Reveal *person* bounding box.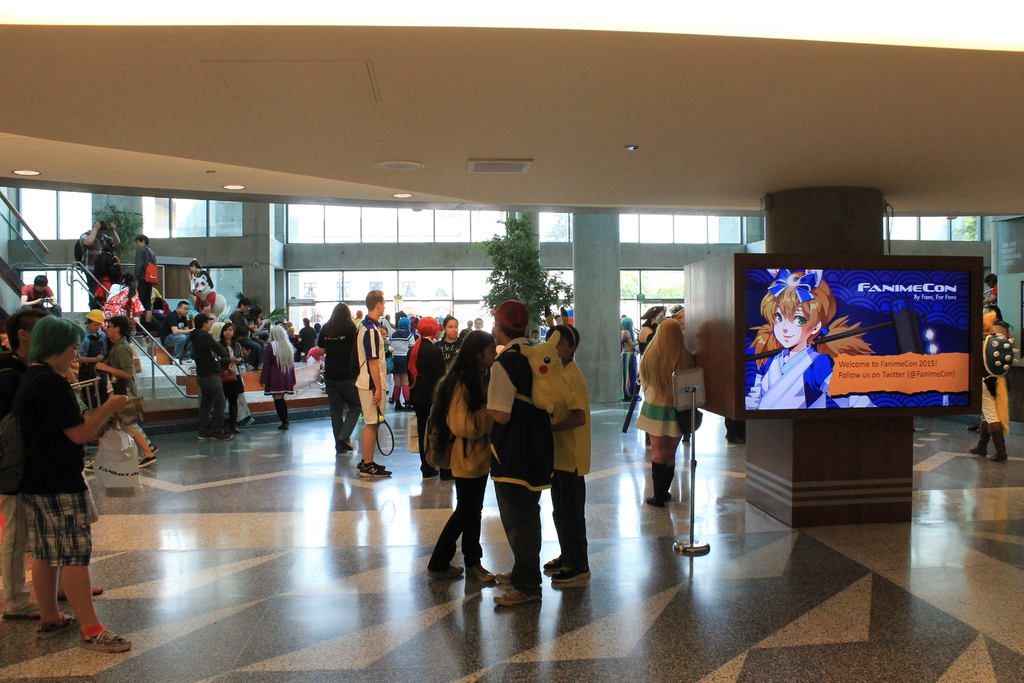
Revealed: [106, 282, 146, 333].
